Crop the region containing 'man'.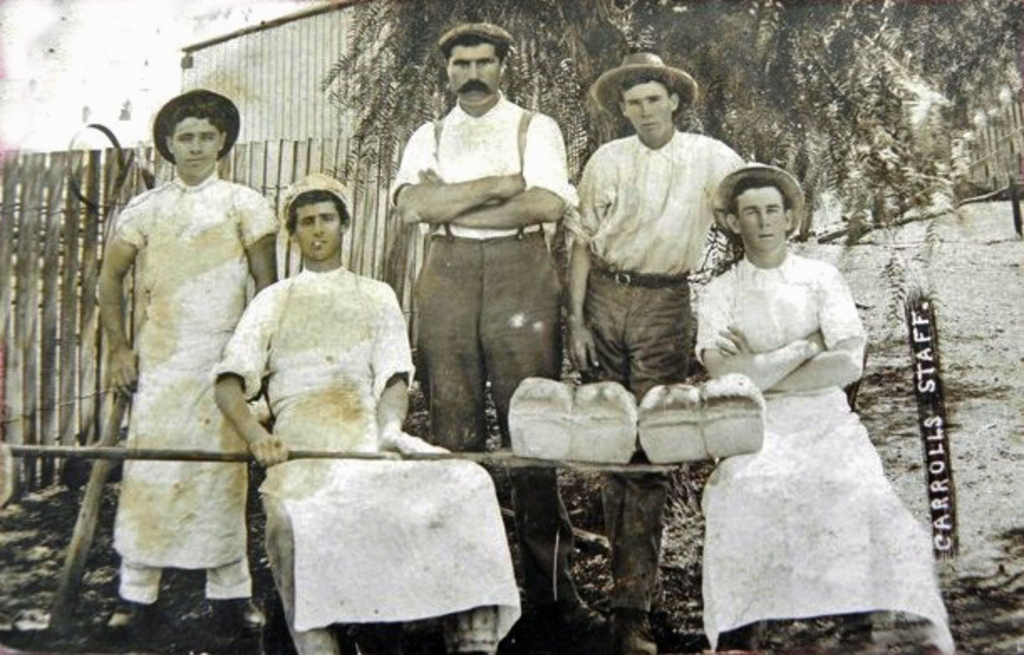
Crop region: locate(690, 171, 949, 653).
